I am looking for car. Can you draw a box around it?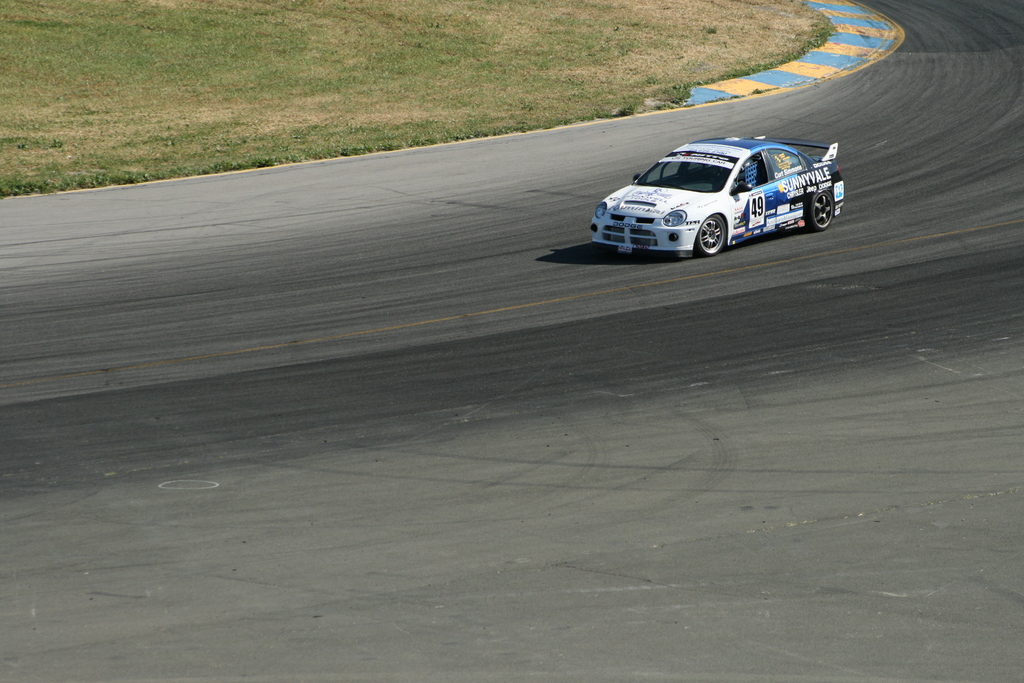
Sure, the bounding box is bbox=[580, 128, 850, 256].
